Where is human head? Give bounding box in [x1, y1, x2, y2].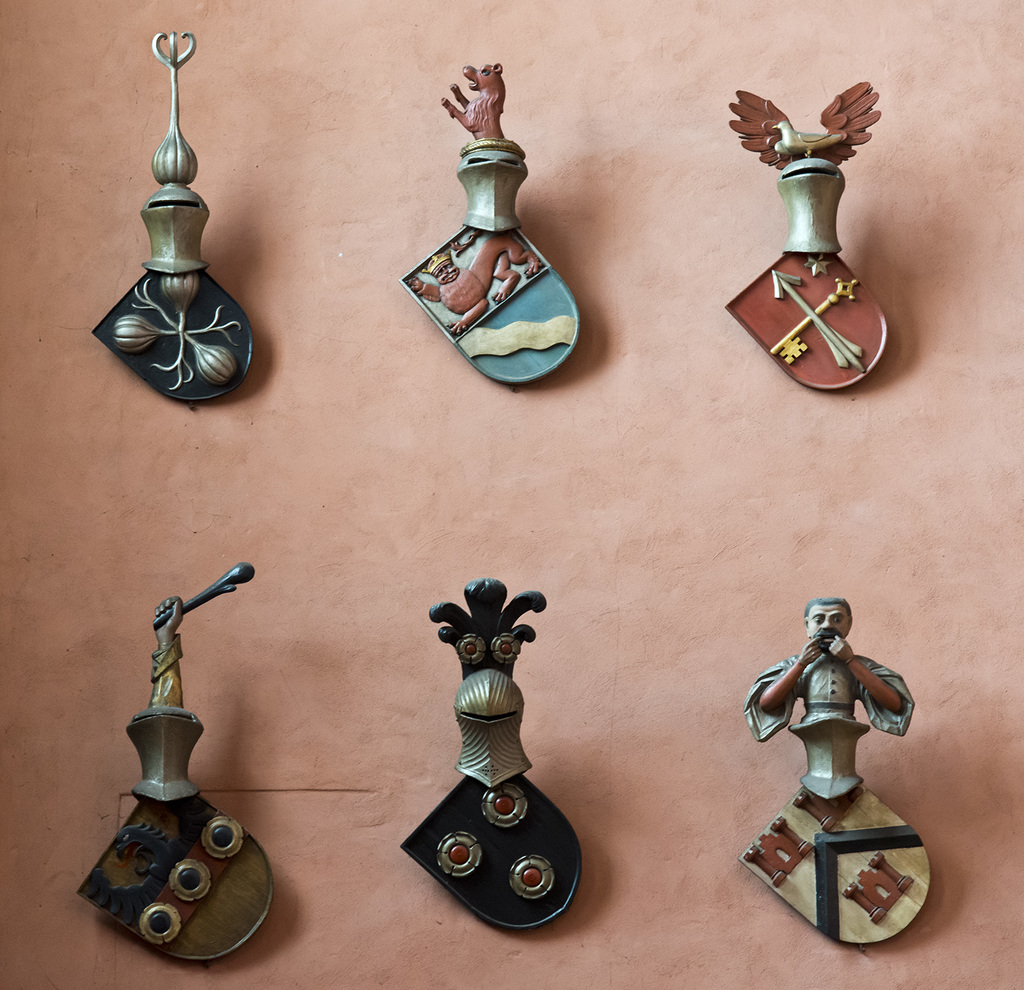
[801, 595, 852, 640].
